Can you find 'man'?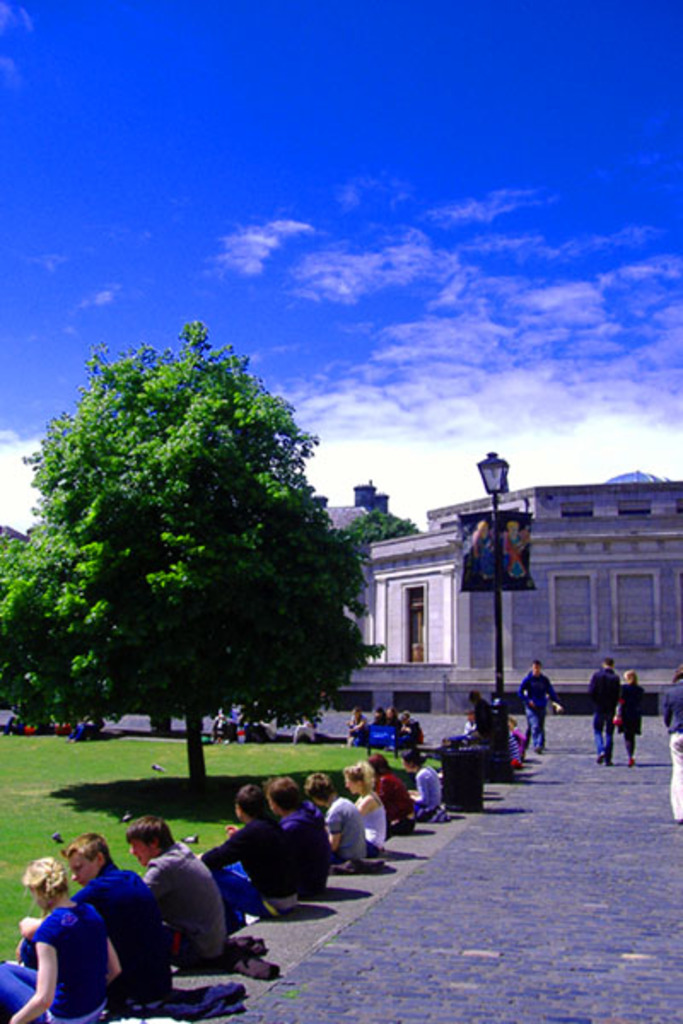
Yes, bounding box: <region>295, 766, 367, 872</region>.
